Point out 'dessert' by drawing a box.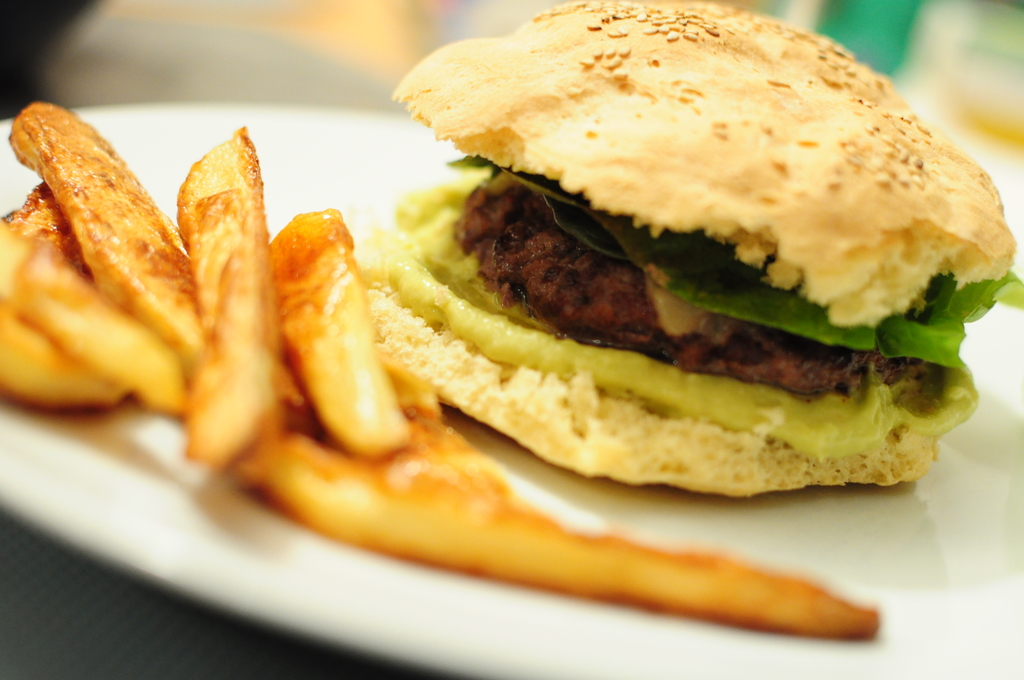
{"x1": 172, "y1": 128, "x2": 282, "y2": 485}.
